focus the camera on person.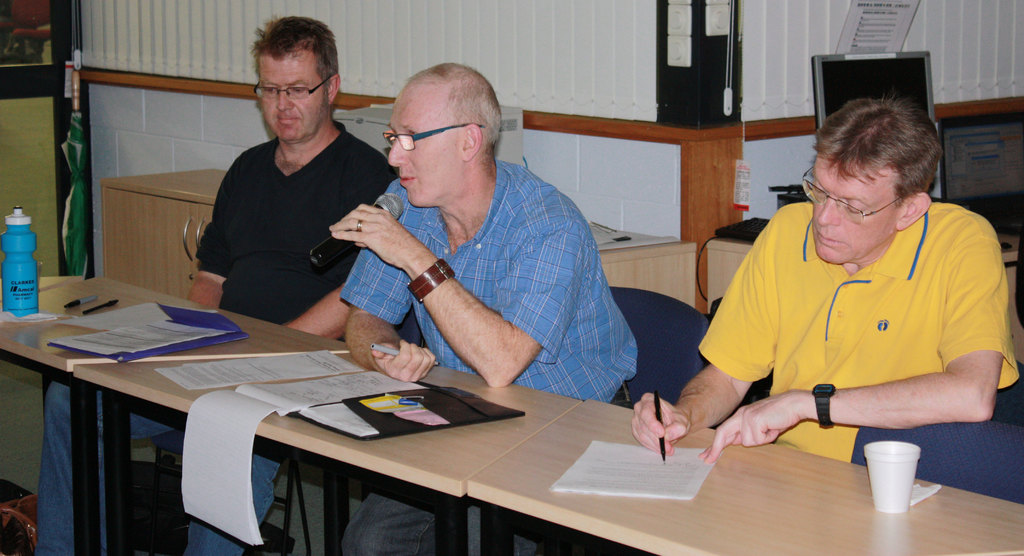
Focus region: BBox(38, 12, 408, 555).
